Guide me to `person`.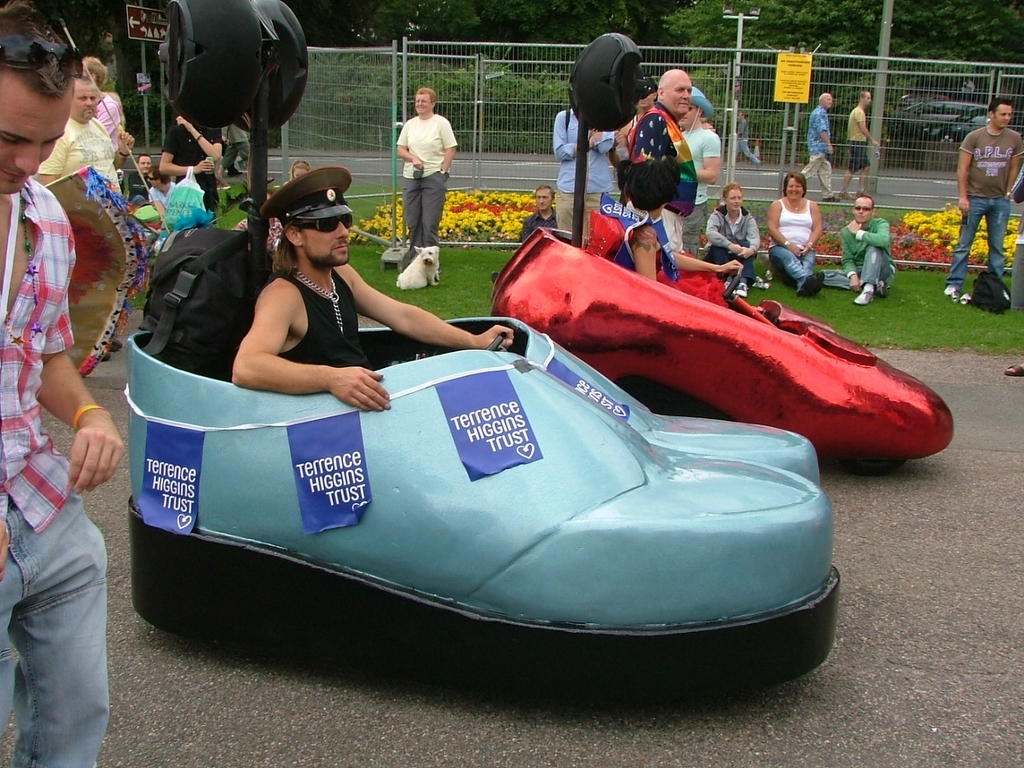
Guidance: pyautogui.locateOnScreen(626, 69, 699, 252).
